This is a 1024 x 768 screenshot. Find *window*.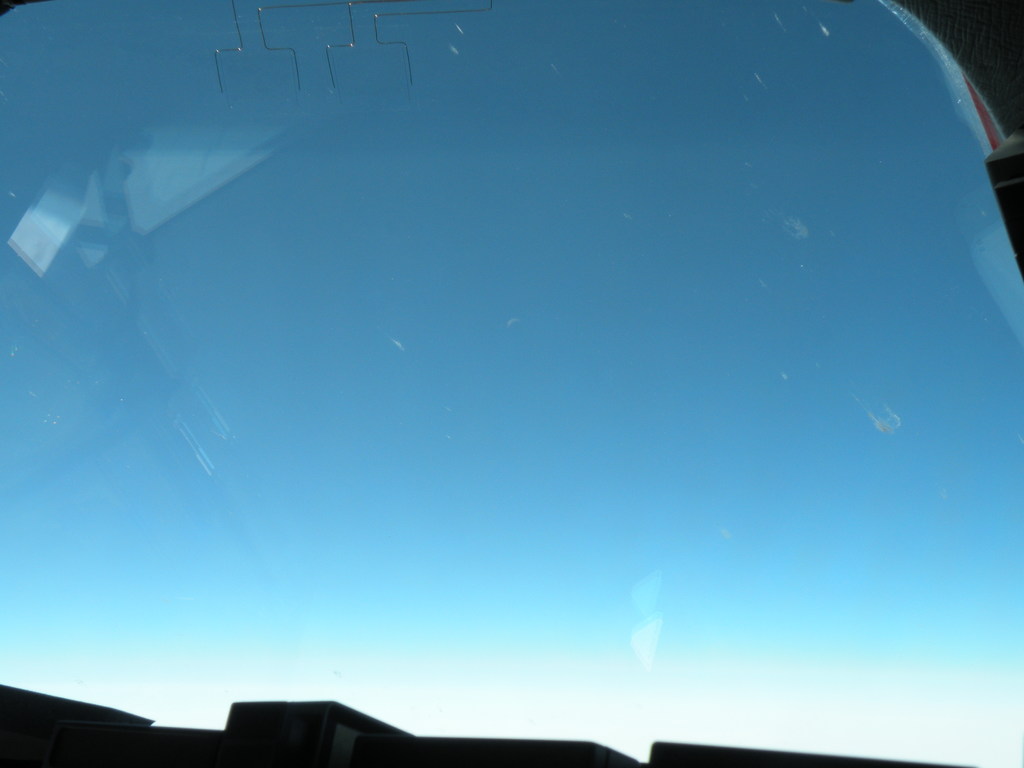
Bounding box: bbox(0, 0, 1023, 767).
